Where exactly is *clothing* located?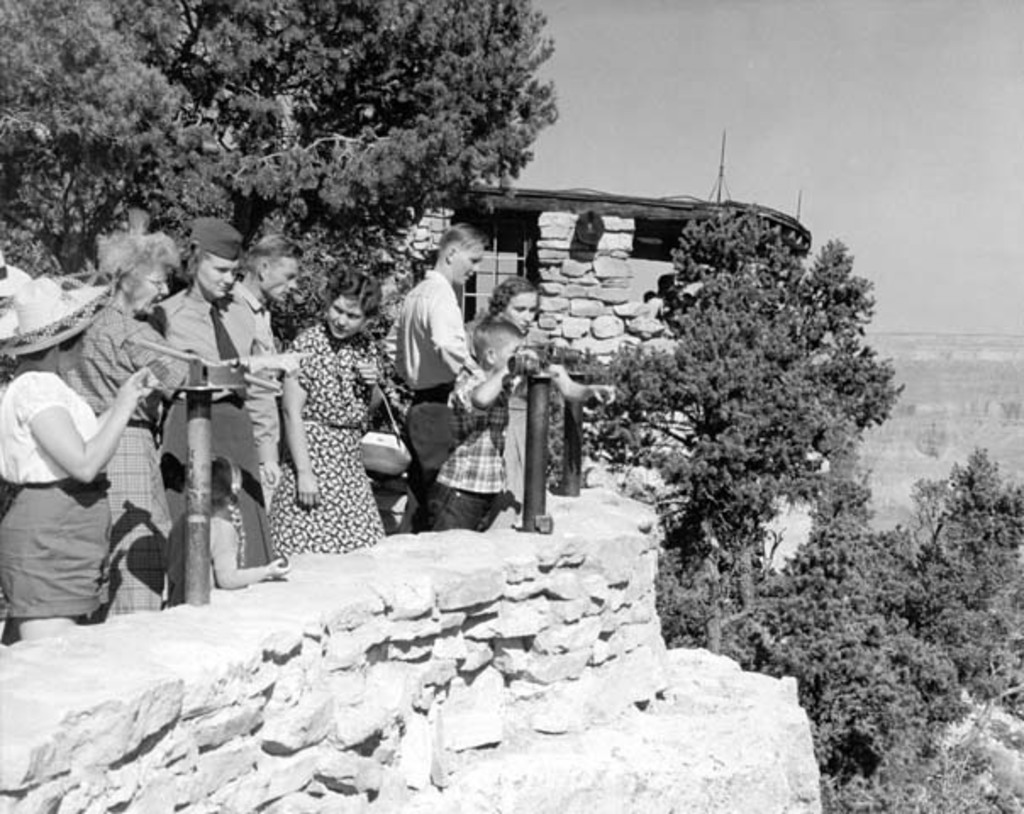
Its bounding box is (234, 261, 288, 505).
